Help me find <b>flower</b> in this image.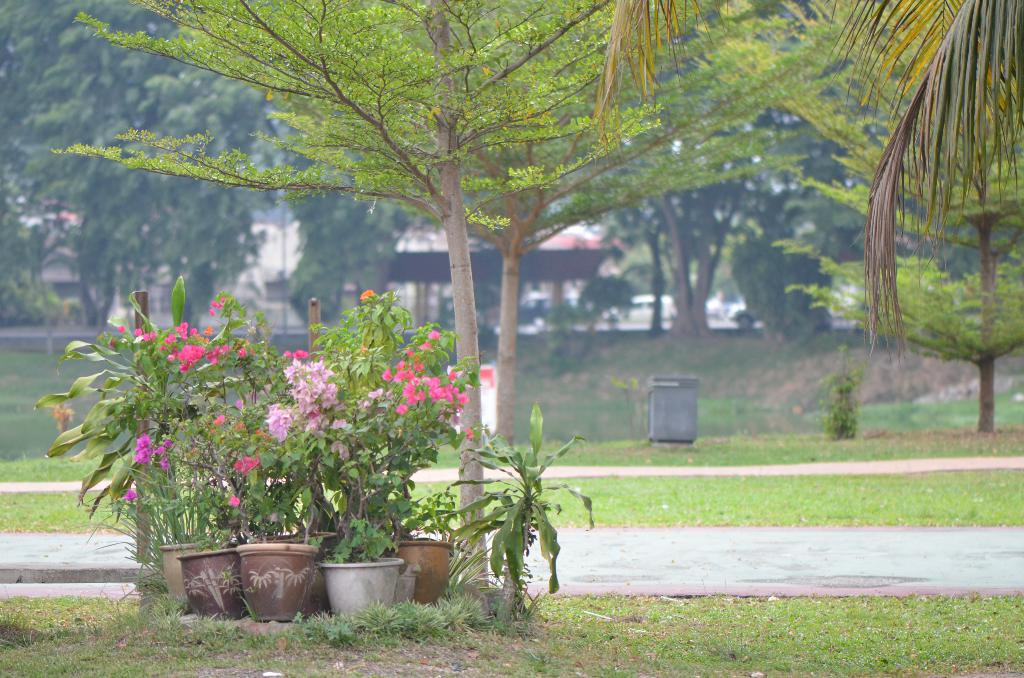
Found it: {"left": 477, "top": 361, "right": 493, "bottom": 387}.
